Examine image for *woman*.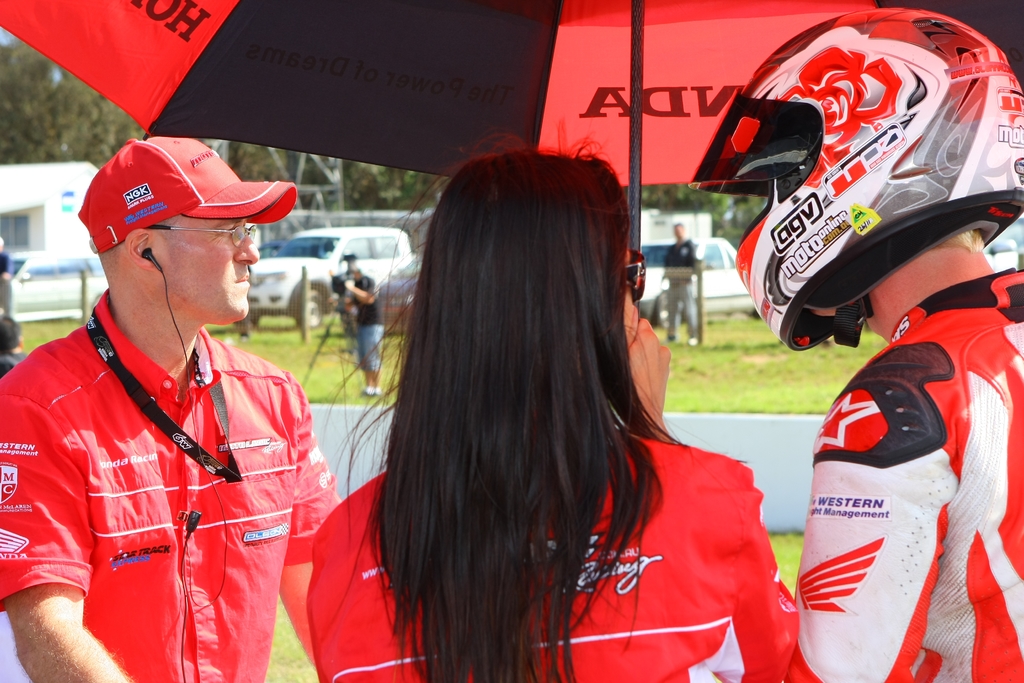
Examination result: BBox(333, 128, 747, 682).
